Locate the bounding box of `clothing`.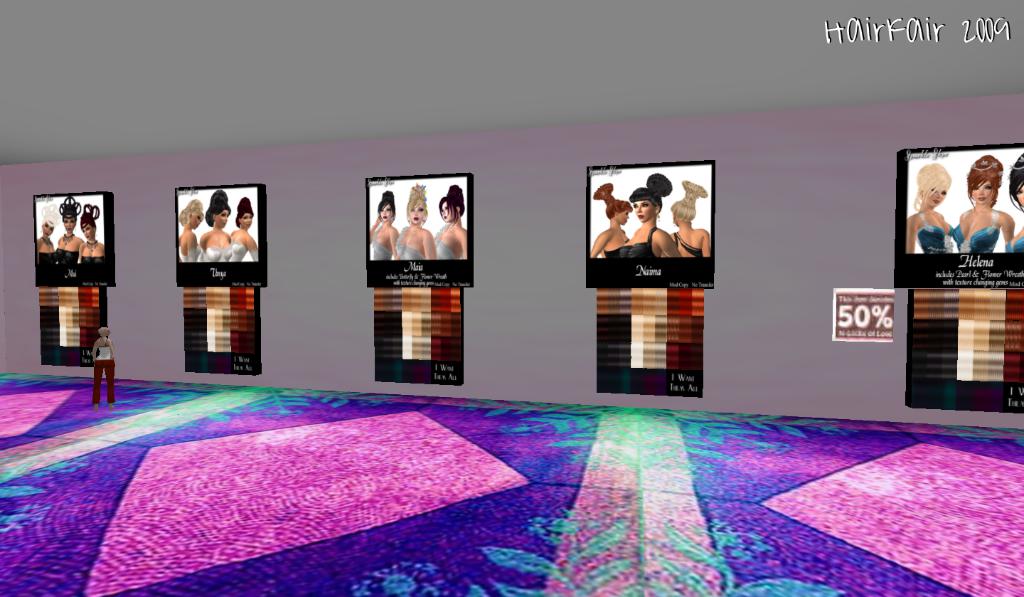
Bounding box: x1=1002 y1=236 x2=1023 y2=256.
